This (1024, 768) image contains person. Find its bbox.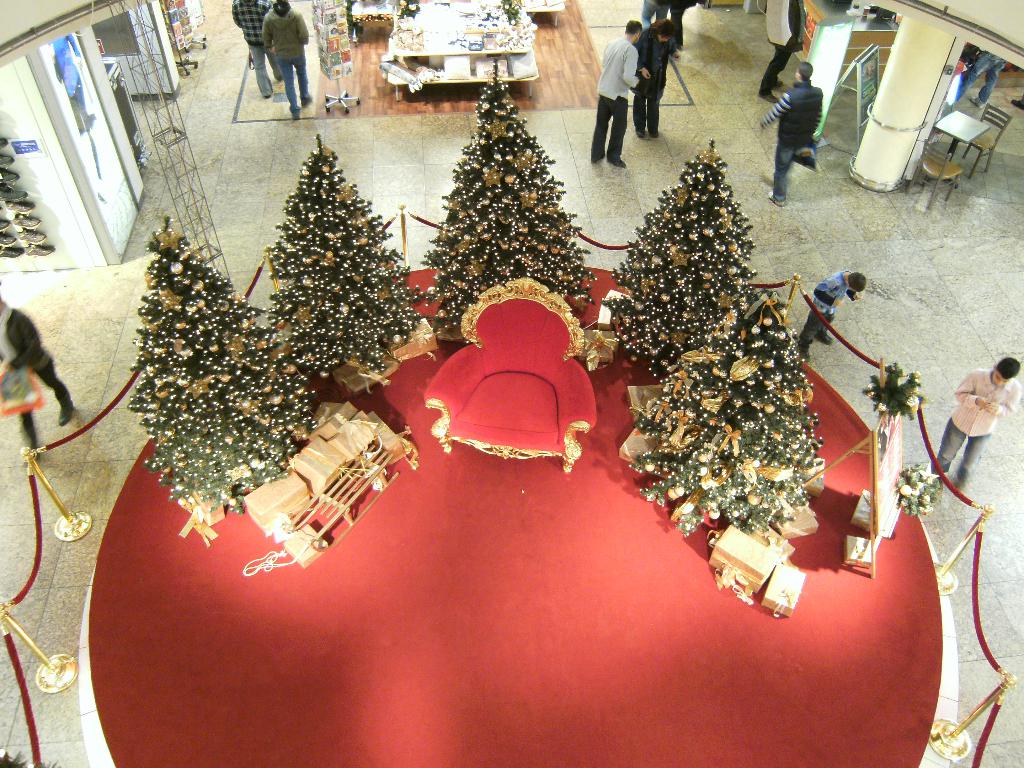
{"left": 260, "top": 0, "right": 312, "bottom": 120}.
